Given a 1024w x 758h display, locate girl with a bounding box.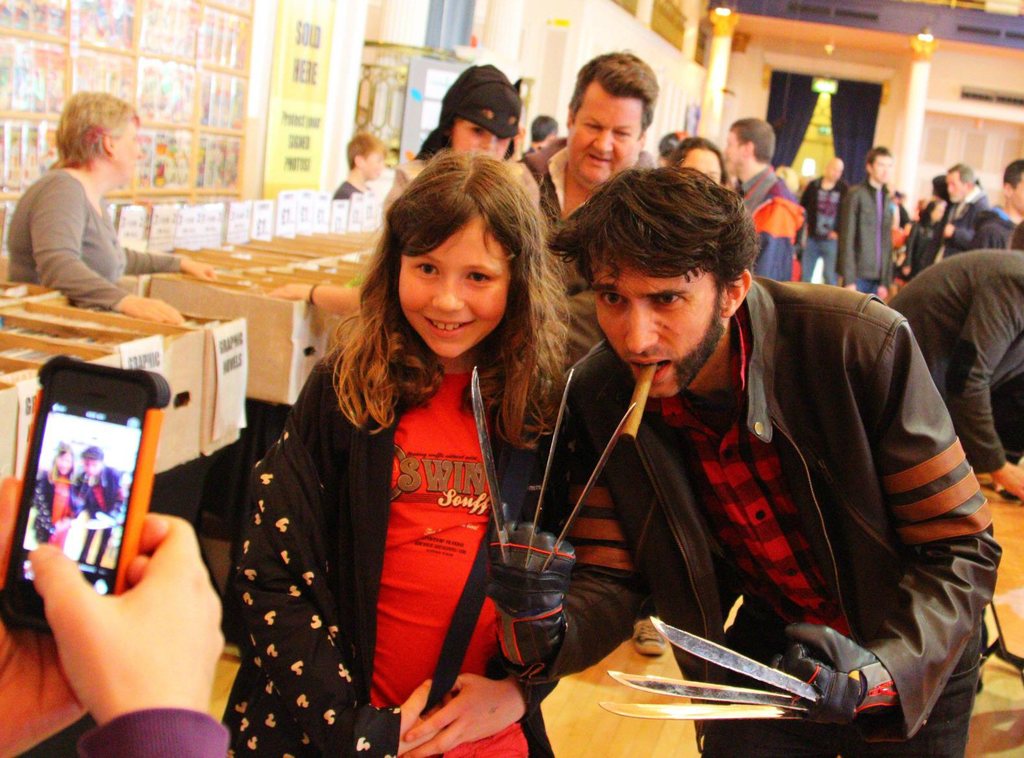
Located: [233,153,568,757].
